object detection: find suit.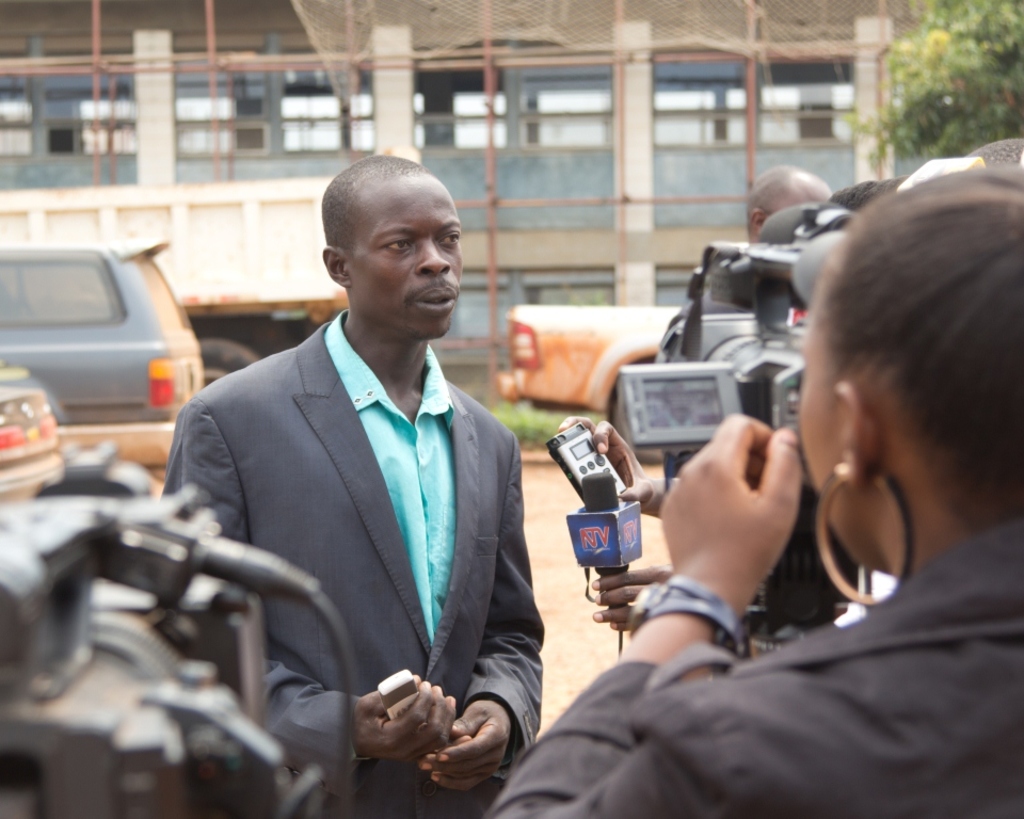
box=[170, 319, 547, 818].
